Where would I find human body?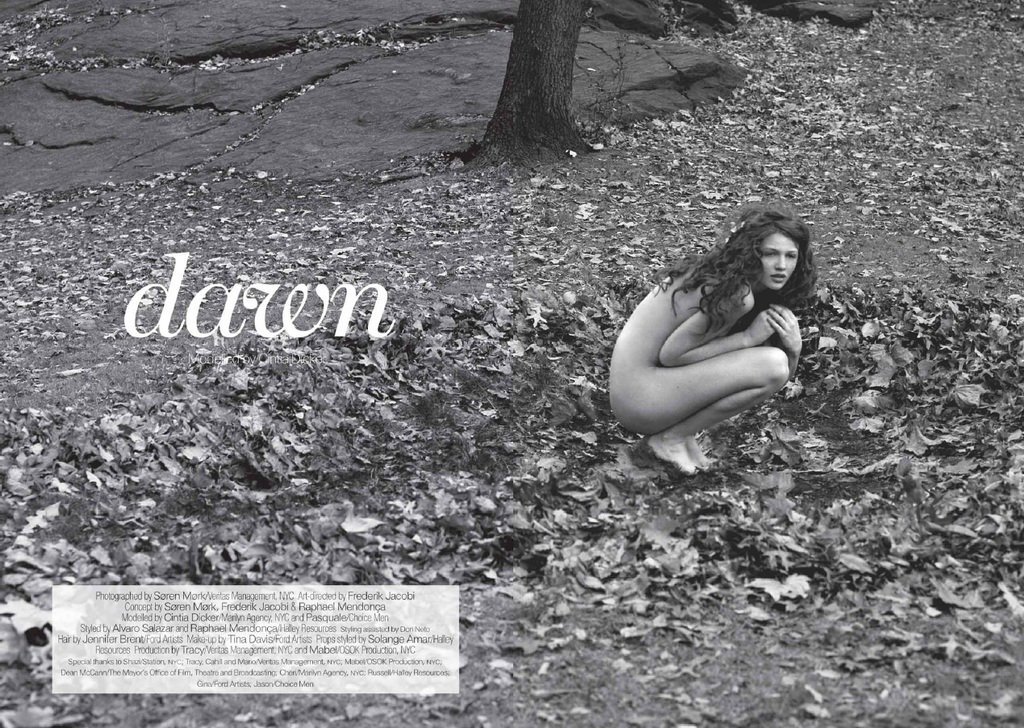
At <box>604,261,810,479</box>.
